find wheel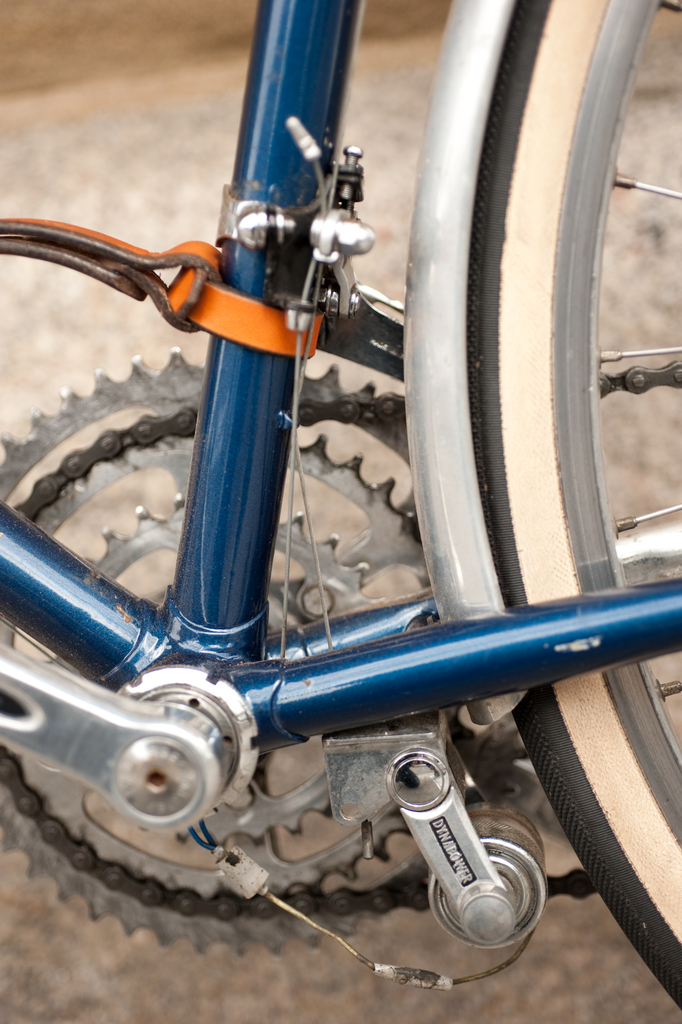
[left=419, top=0, right=681, bottom=1012]
